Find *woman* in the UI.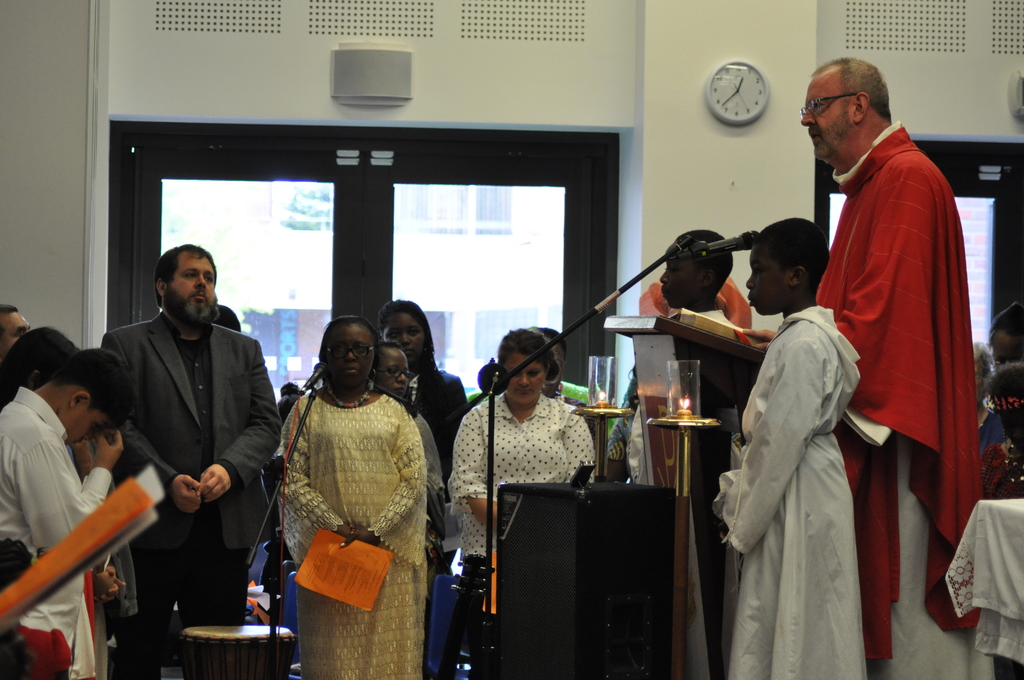
UI element at [257, 291, 437, 656].
